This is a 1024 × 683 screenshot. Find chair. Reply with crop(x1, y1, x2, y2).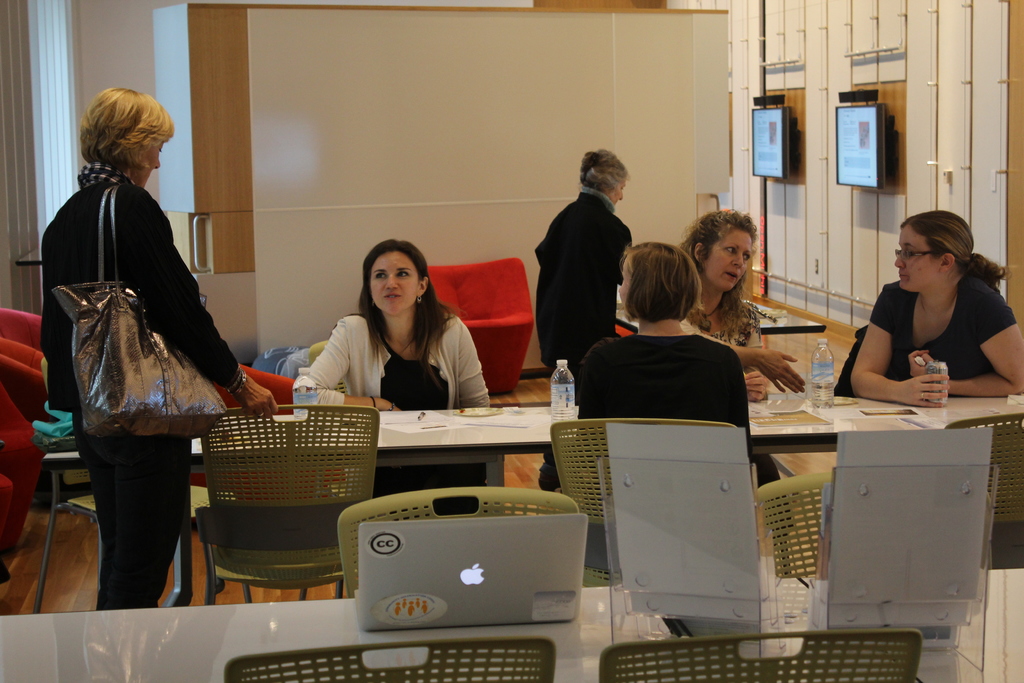
crop(429, 258, 535, 395).
